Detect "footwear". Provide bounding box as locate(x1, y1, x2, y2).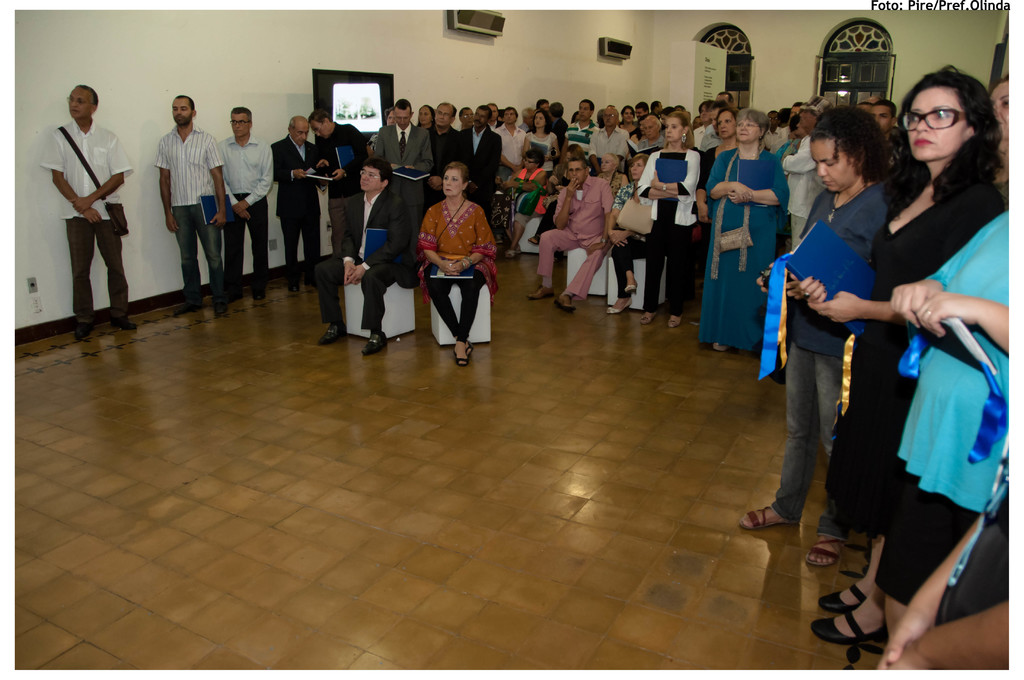
locate(815, 581, 865, 615).
